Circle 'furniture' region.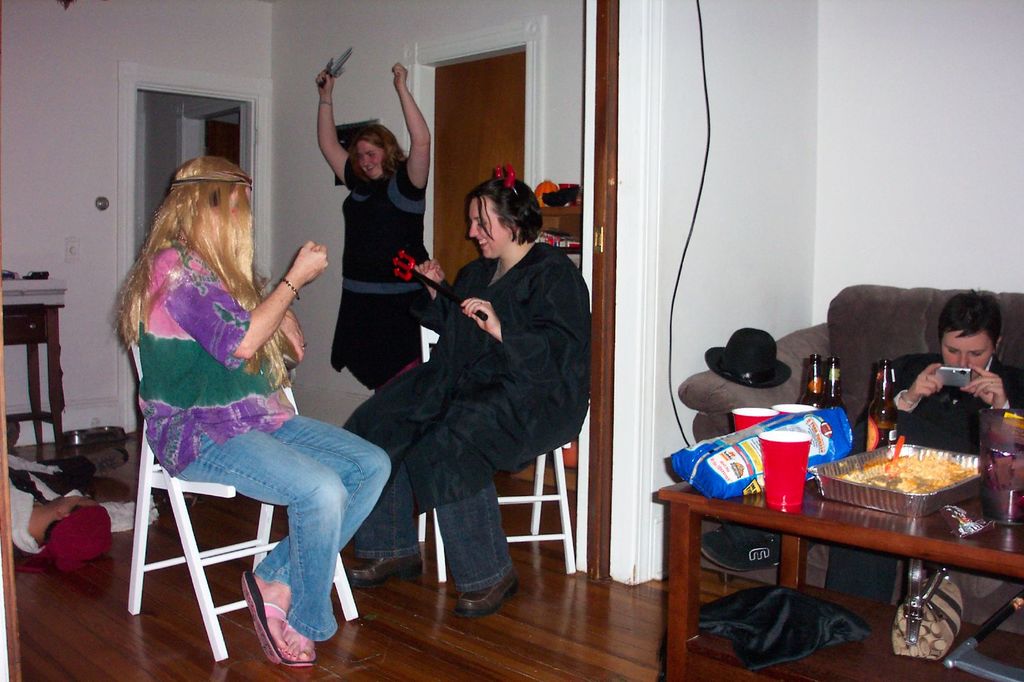
Region: Rect(127, 344, 361, 663).
